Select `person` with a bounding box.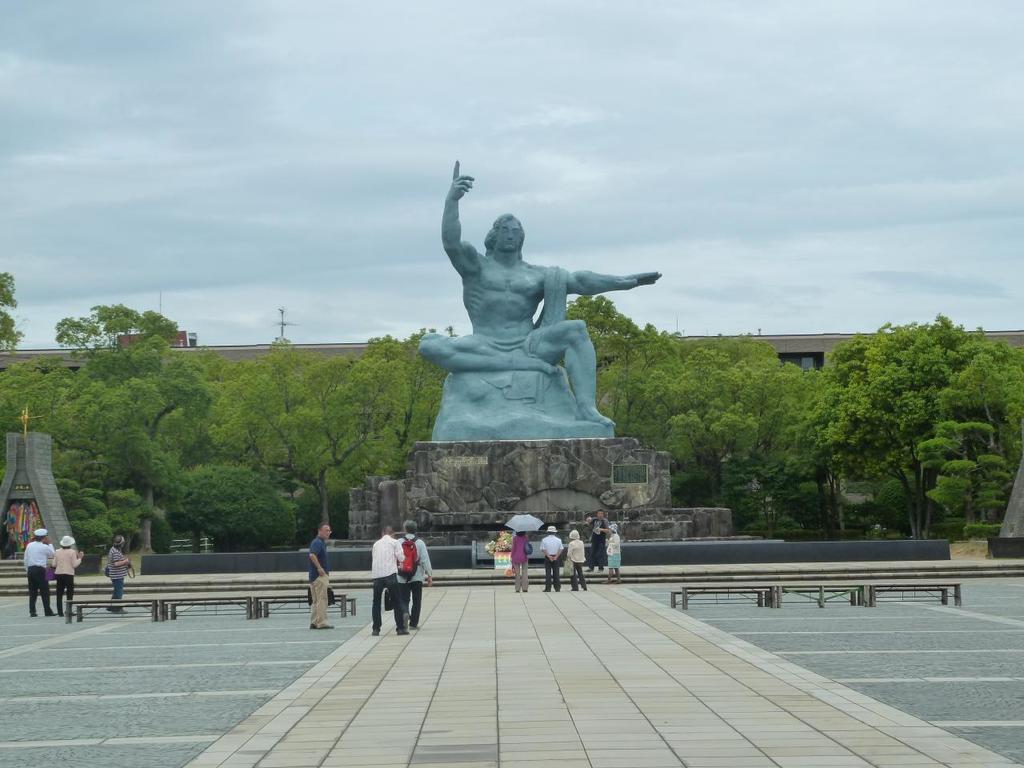
103,534,133,618.
